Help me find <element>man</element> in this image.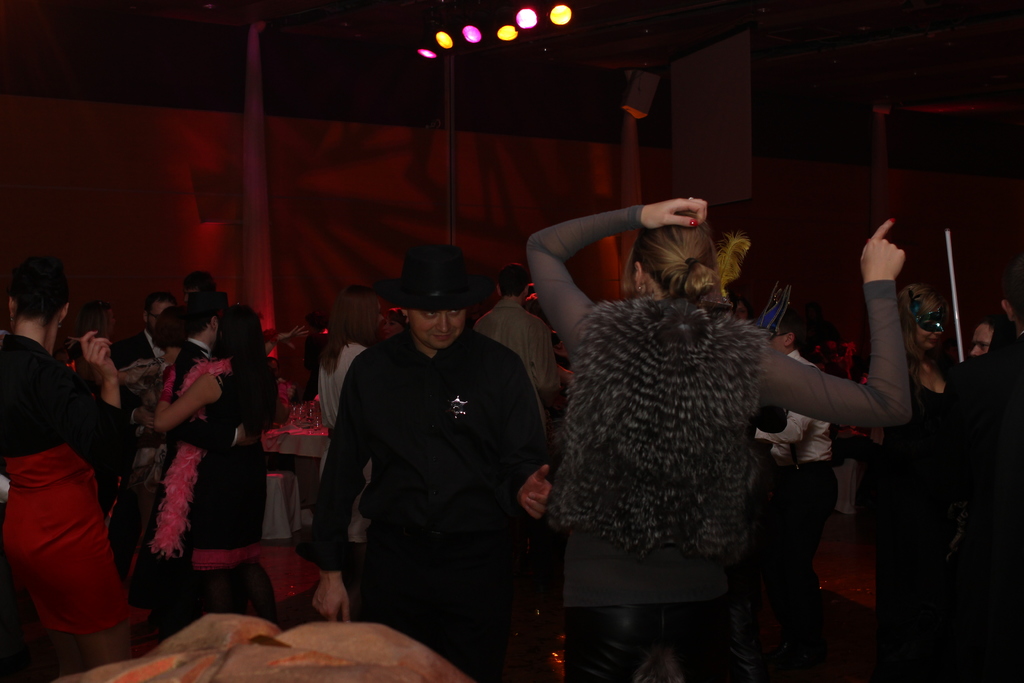
Found it: (left=136, top=302, right=260, bottom=631).
